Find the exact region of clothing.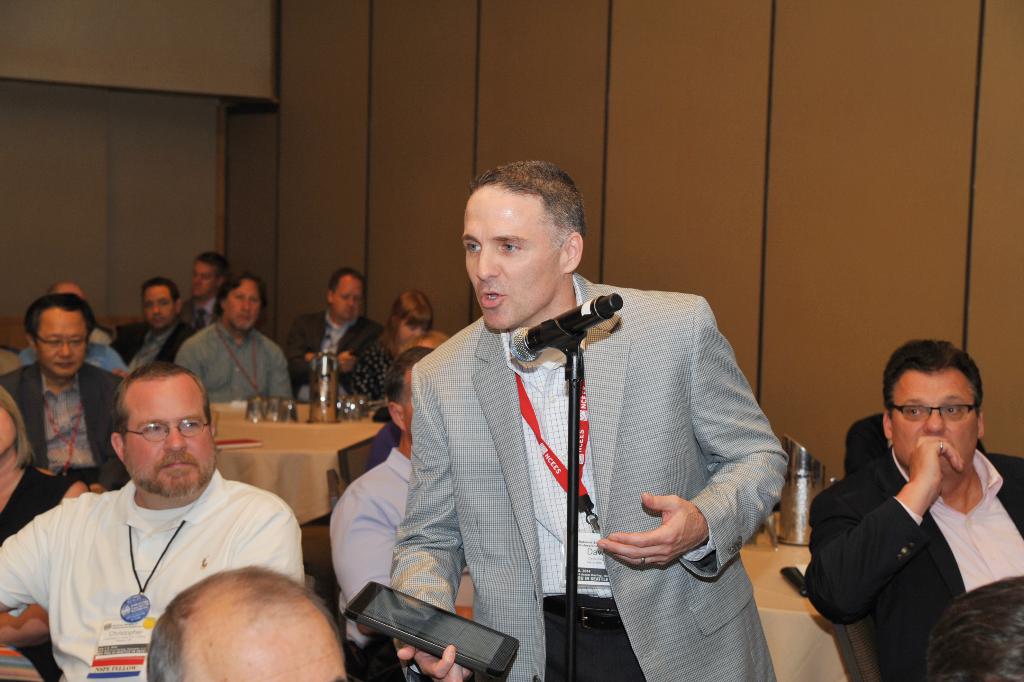
Exact region: [x1=362, y1=259, x2=787, y2=681].
